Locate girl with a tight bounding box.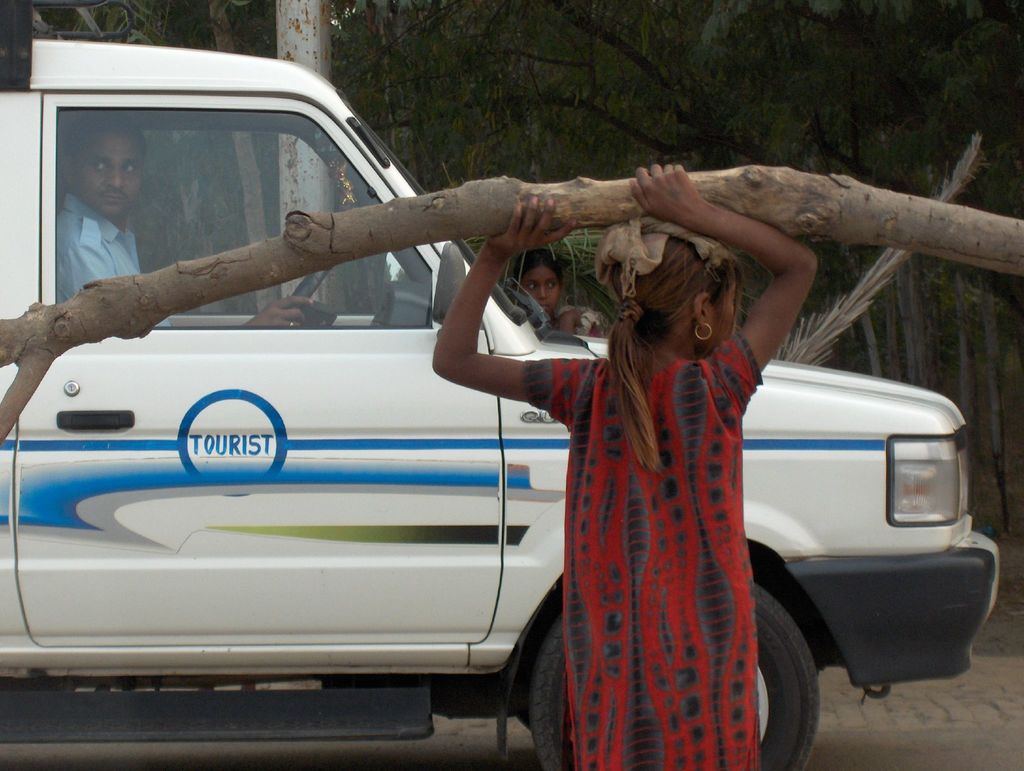
<box>504,245,607,330</box>.
